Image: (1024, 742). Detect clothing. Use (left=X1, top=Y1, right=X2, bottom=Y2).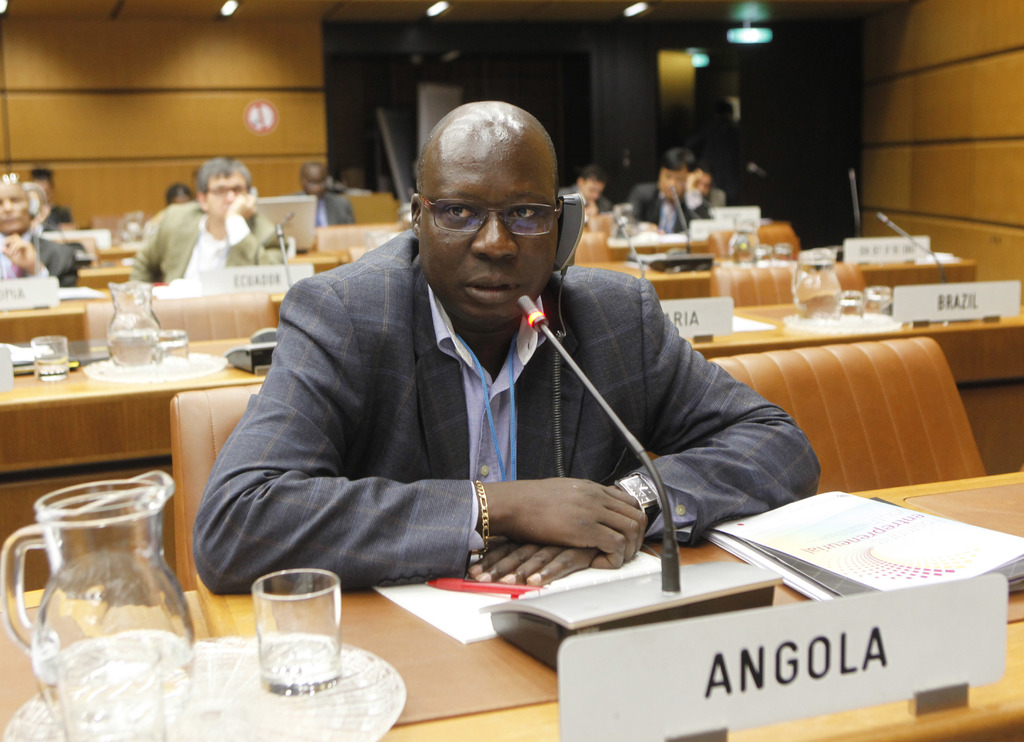
(left=559, top=184, right=613, bottom=216).
